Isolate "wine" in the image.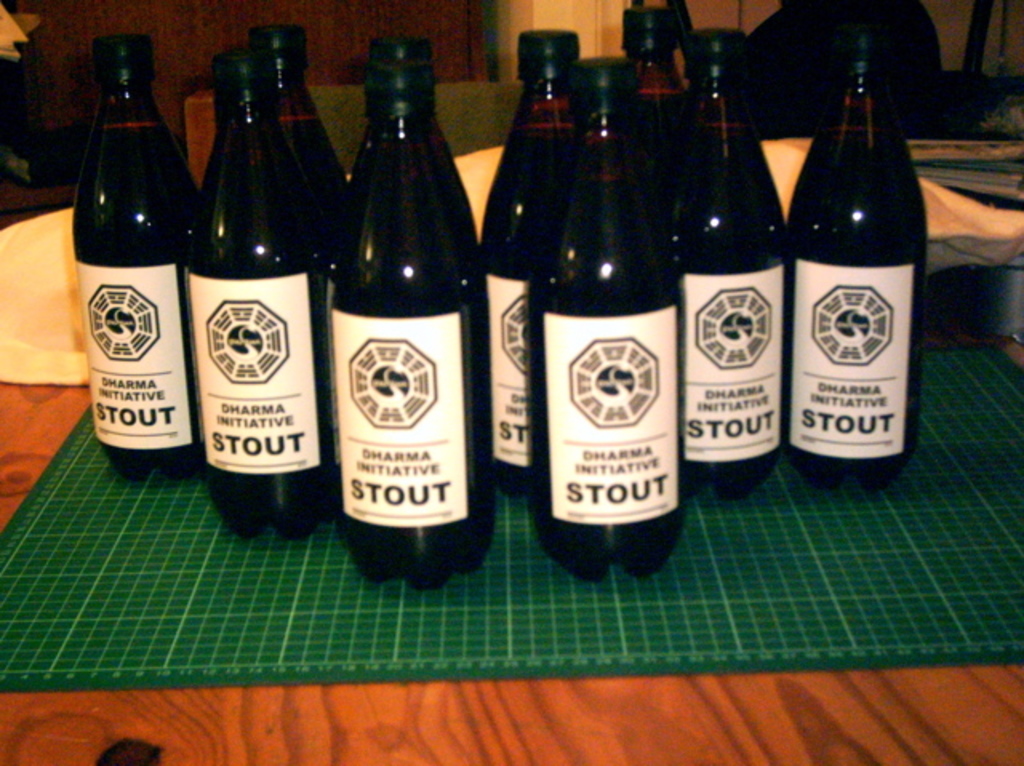
Isolated region: <bbox>608, 0, 690, 219</bbox>.
